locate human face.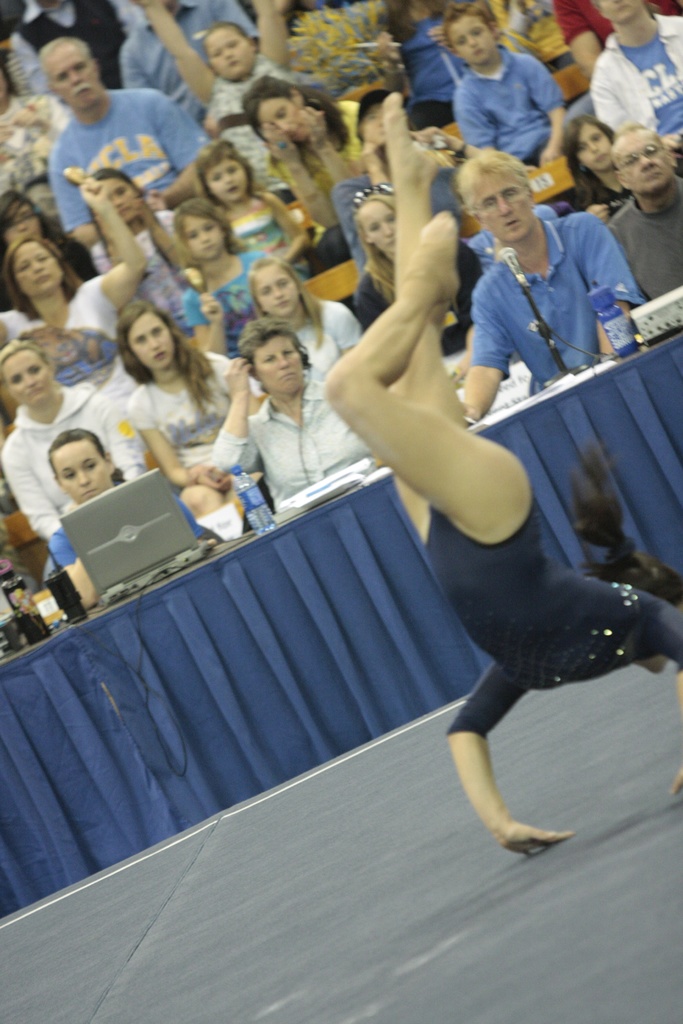
Bounding box: x1=629, y1=132, x2=667, y2=190.
